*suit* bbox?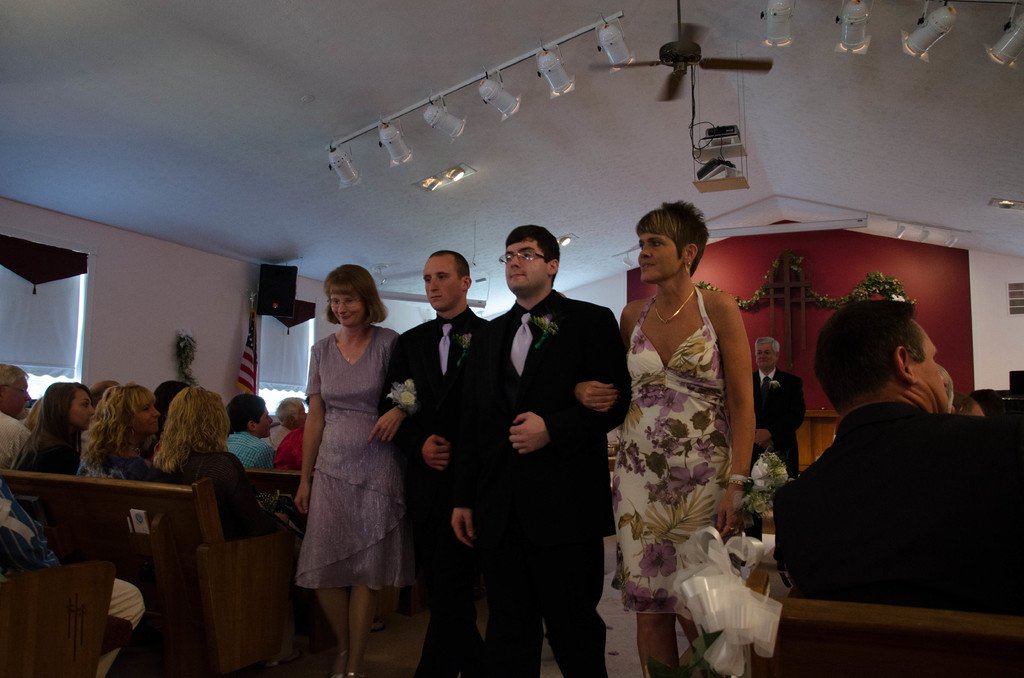
x1=470 y1=222 x2=622 y2=657
